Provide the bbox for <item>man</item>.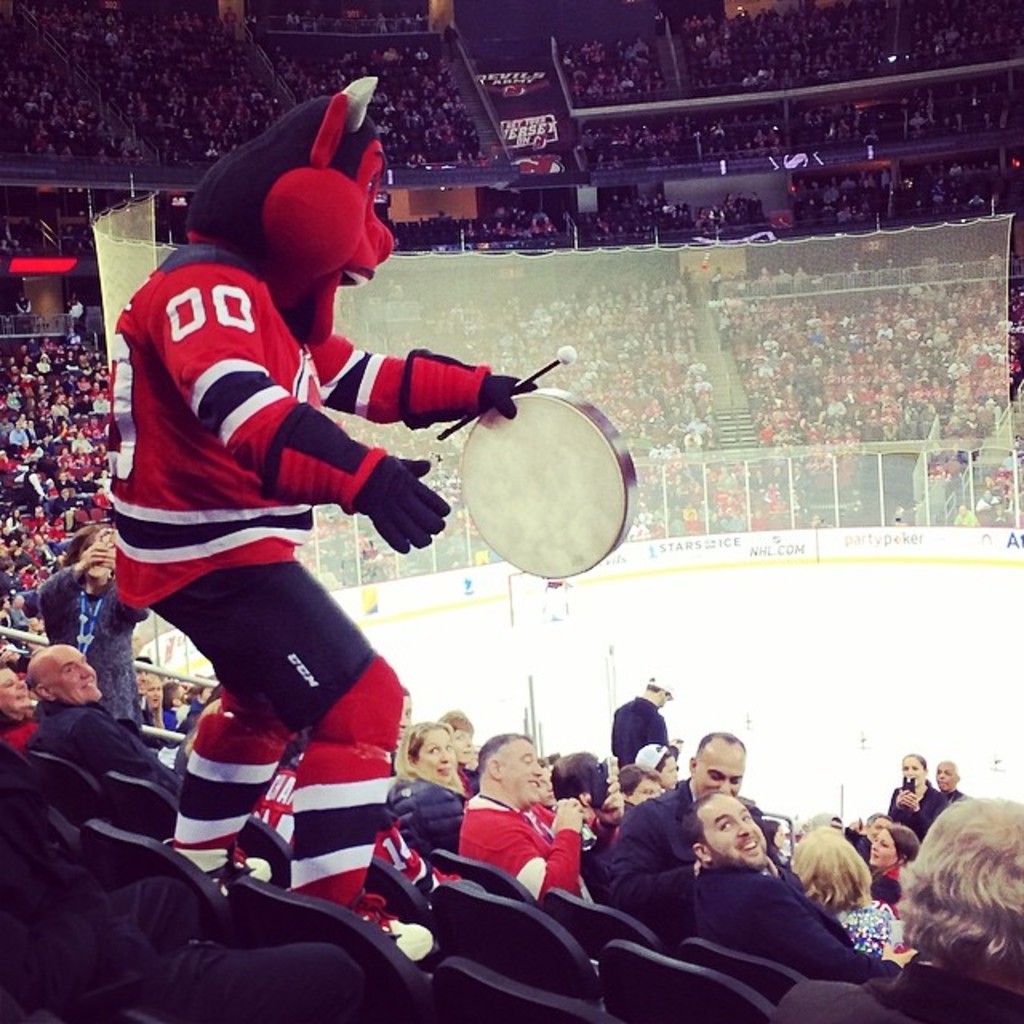
(458,733,624,917).
